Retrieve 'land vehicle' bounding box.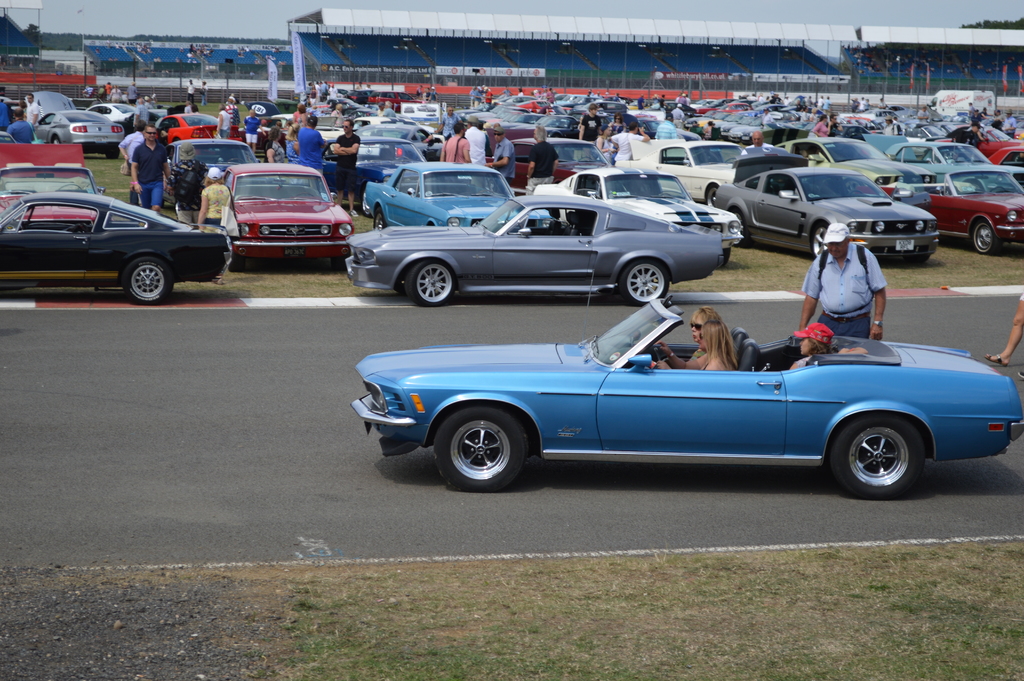
Bounding box: (614,135,748,207).
